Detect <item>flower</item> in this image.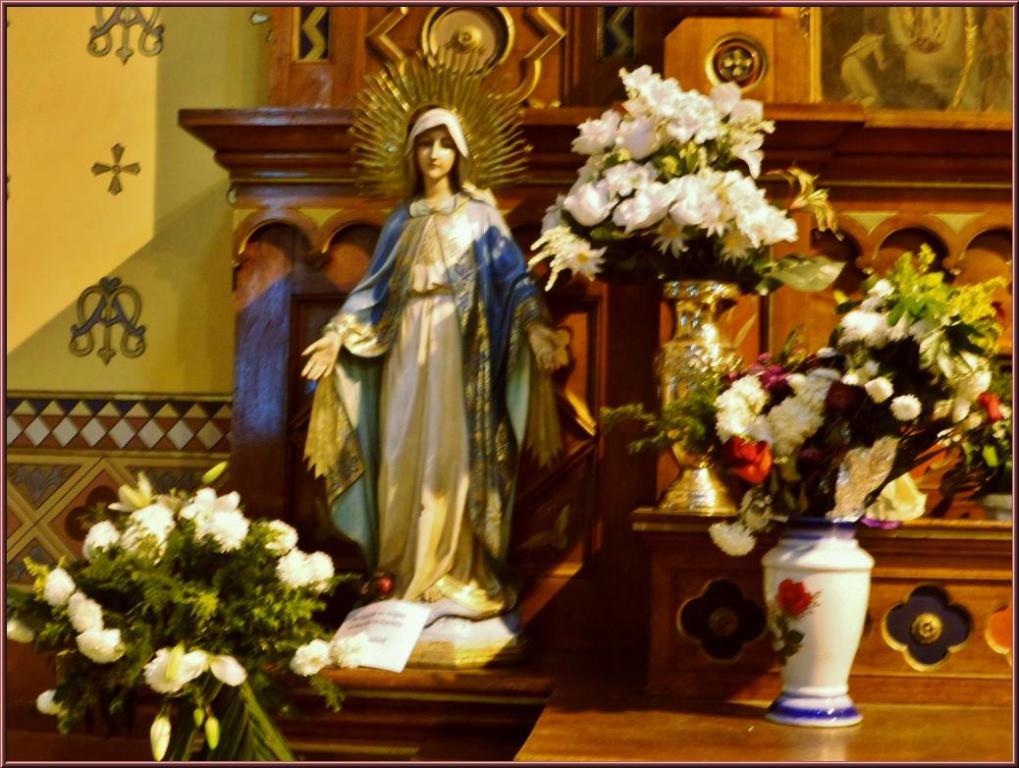
Detection: 715, 97, 774, 174.
